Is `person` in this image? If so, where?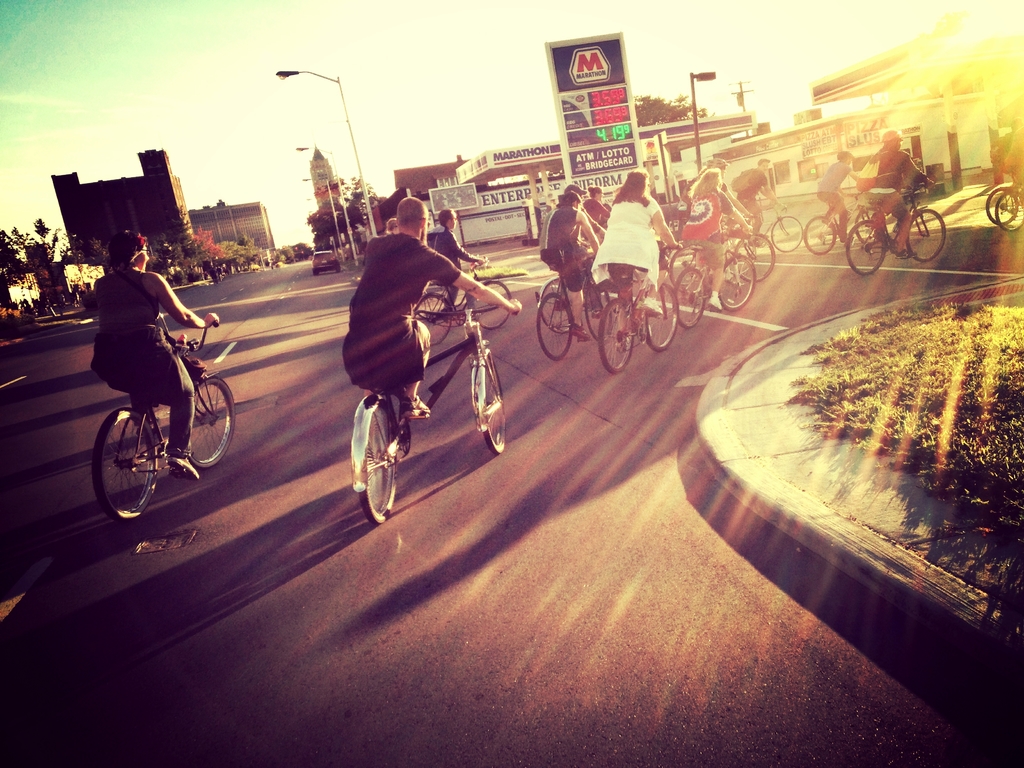
Yes, at (left=83, top=233, right=209, bottom=508).
